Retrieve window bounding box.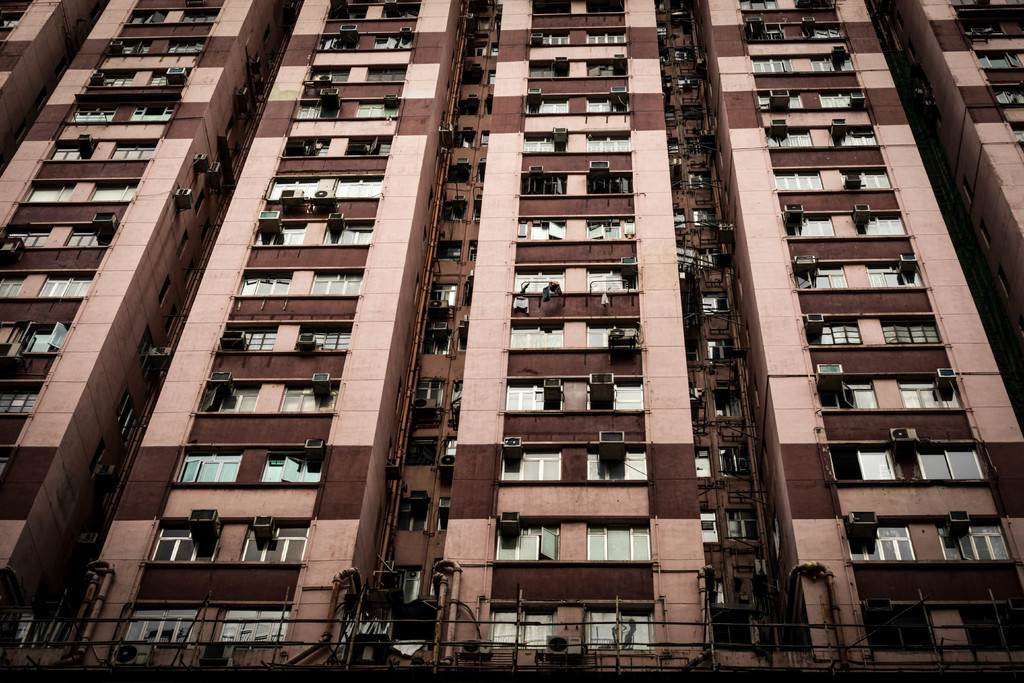
Bounding box: 995:92:1023:108.
